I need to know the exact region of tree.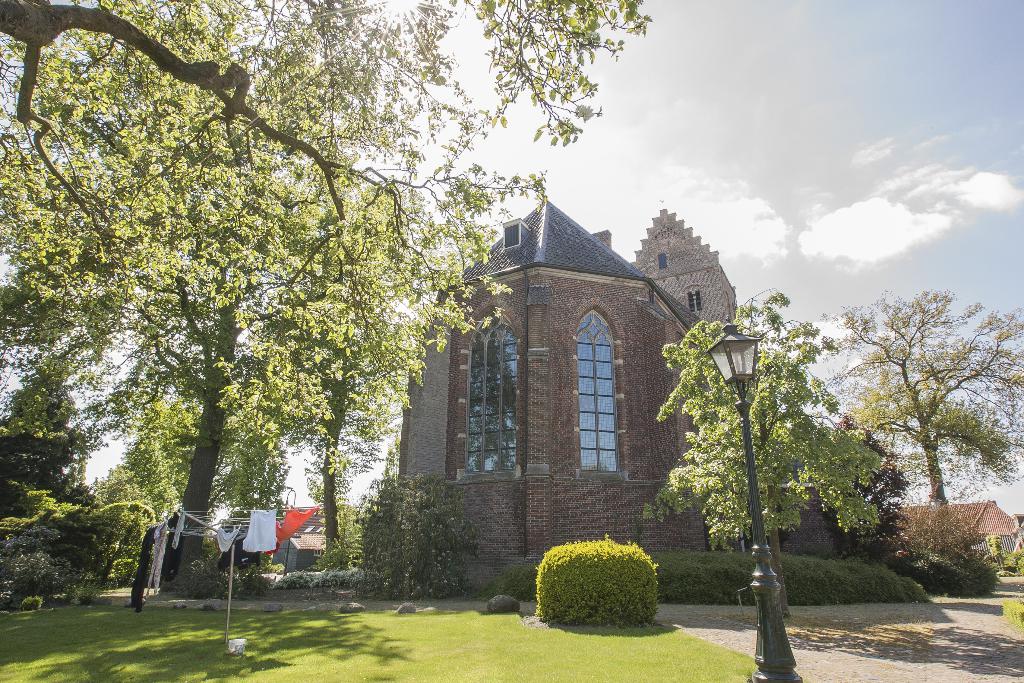
Region: BBox(813, 290, 1023, 538).
